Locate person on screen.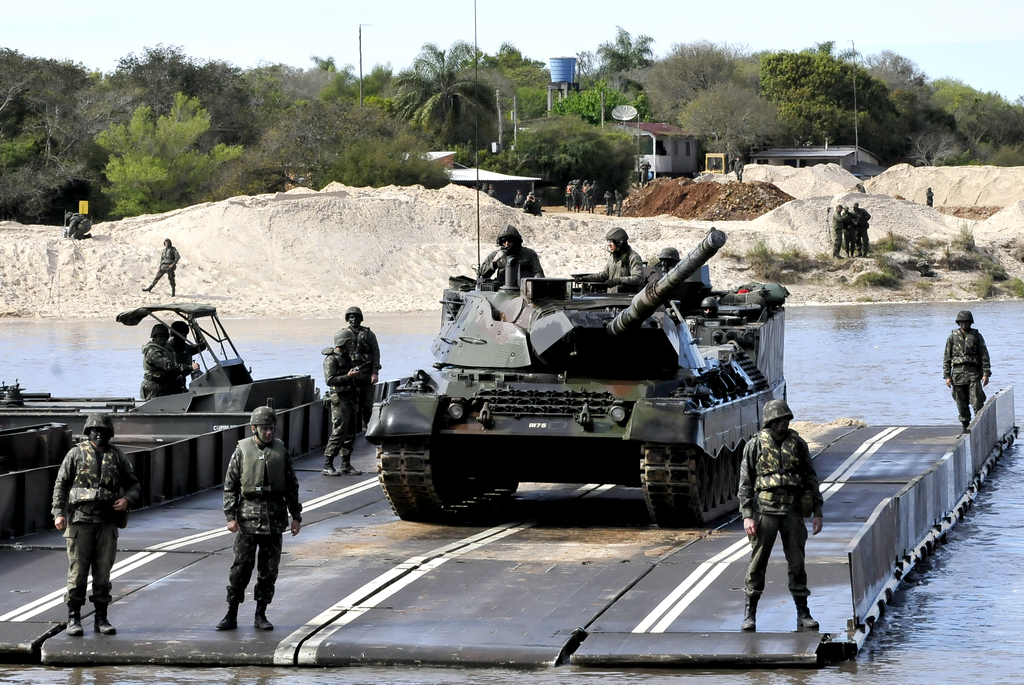
On screen at detection(321, 328, 369, 475).
